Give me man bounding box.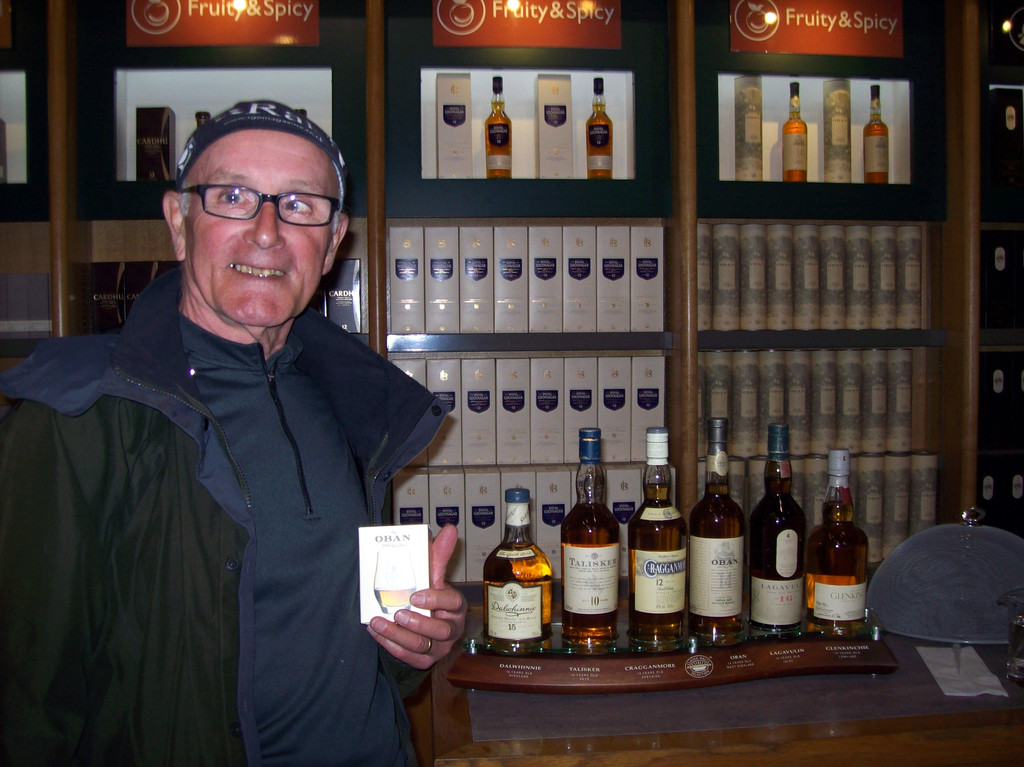
(13,139,452,748).
